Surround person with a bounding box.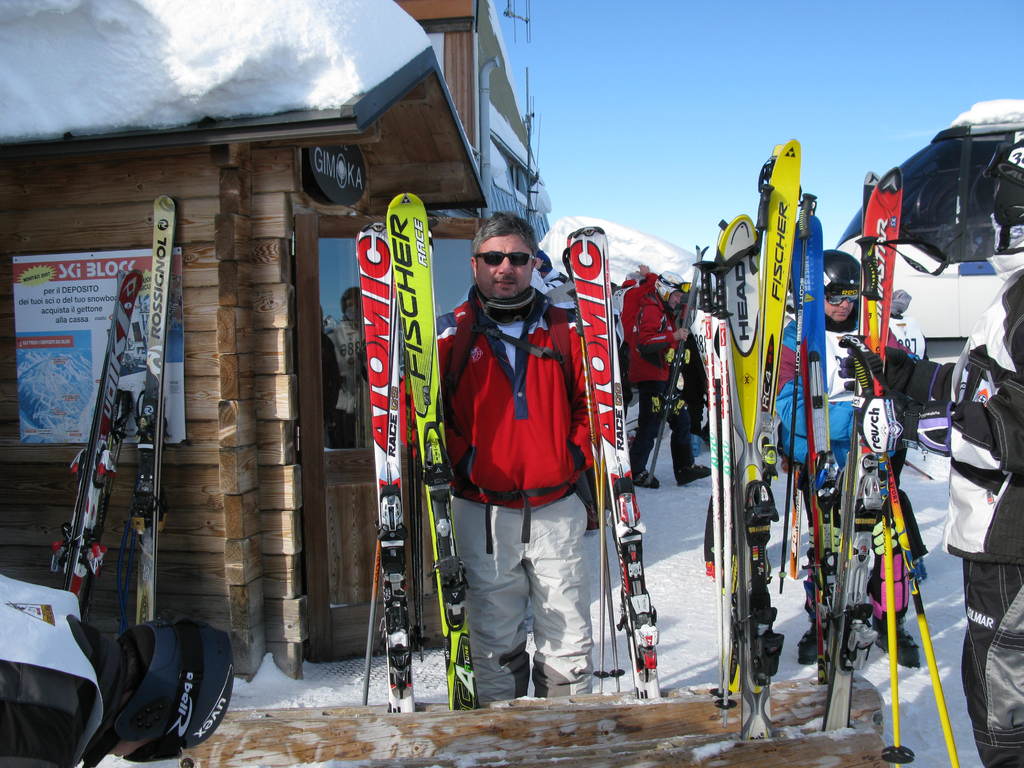
Rect(628, 273, 708, 487).
